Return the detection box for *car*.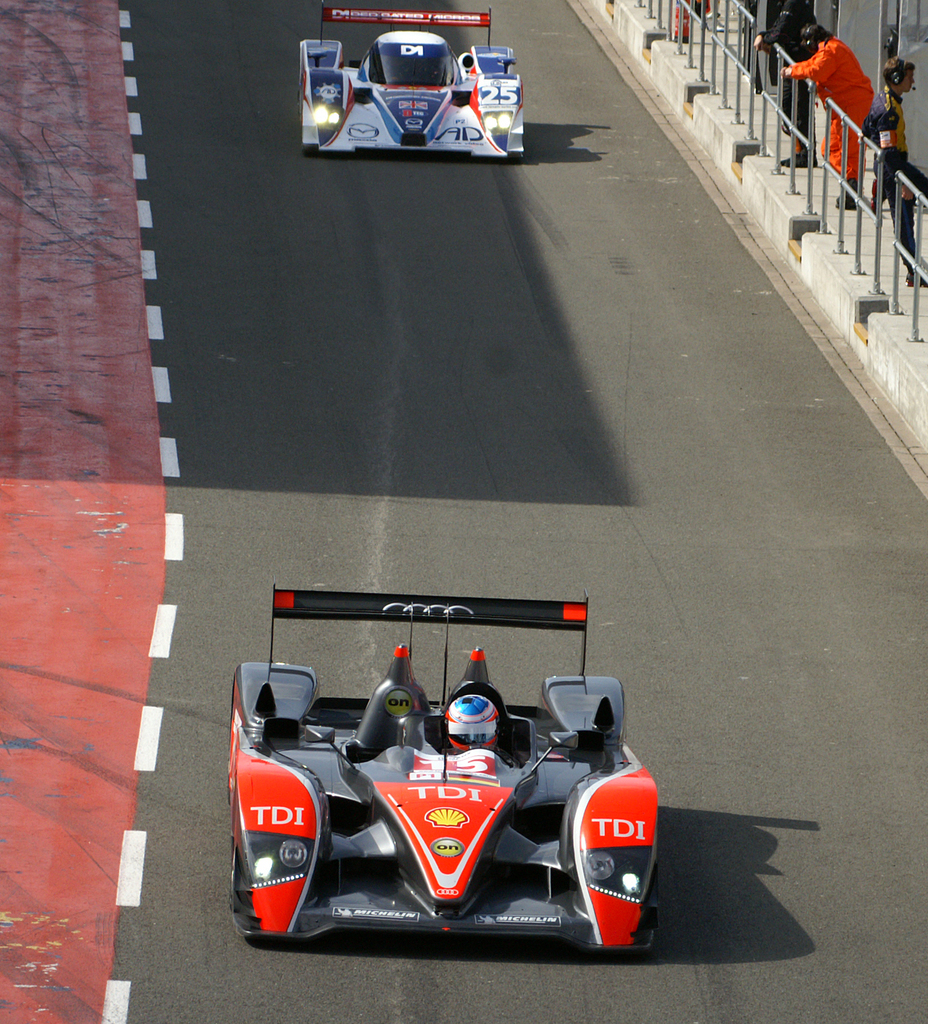
bbox=[228, 582, 668, 956].
